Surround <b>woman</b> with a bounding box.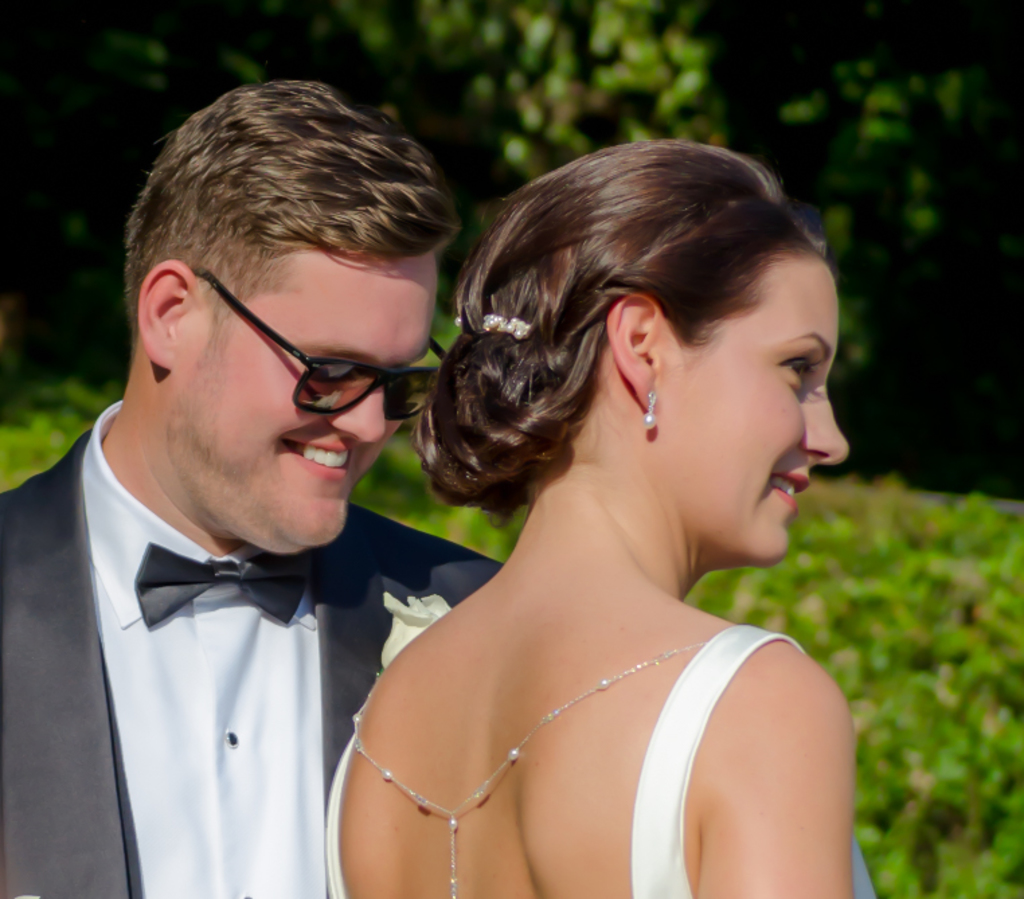
{"x1": 318, "y1": 141, "x2": 883, "y2": 898}.
